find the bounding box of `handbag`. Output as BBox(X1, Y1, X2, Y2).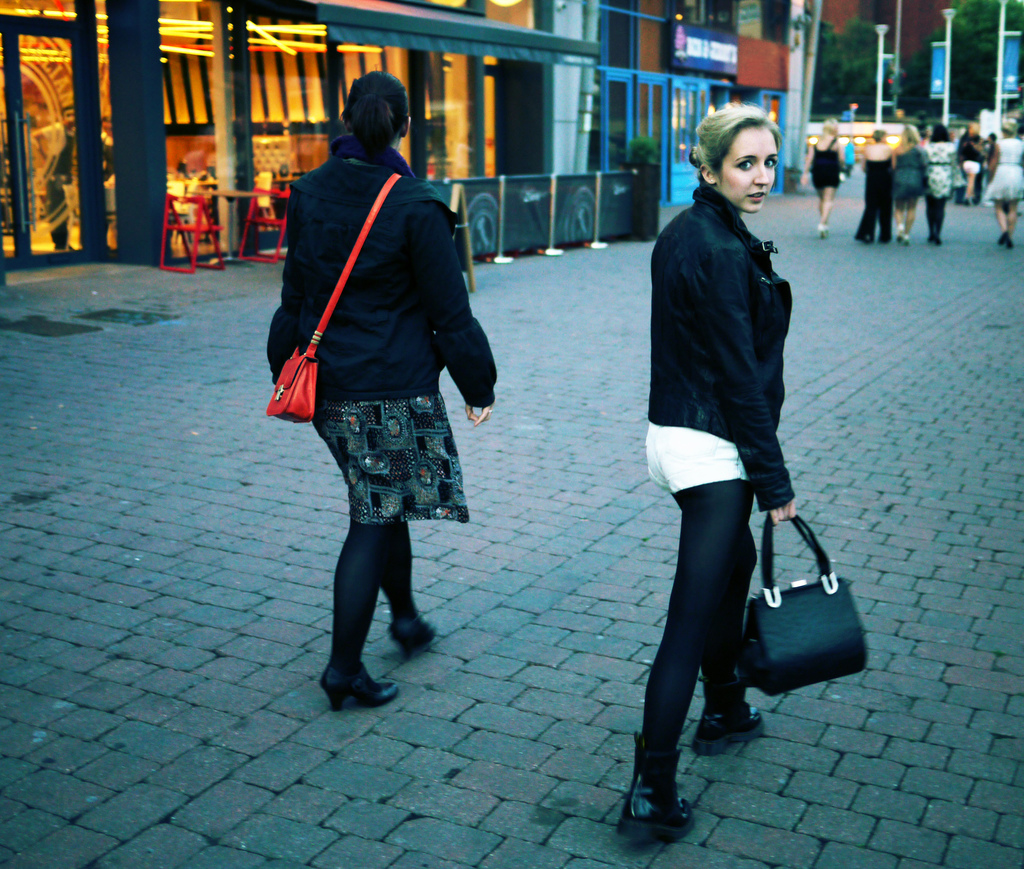
BBox(263, 174, 397, 427).
